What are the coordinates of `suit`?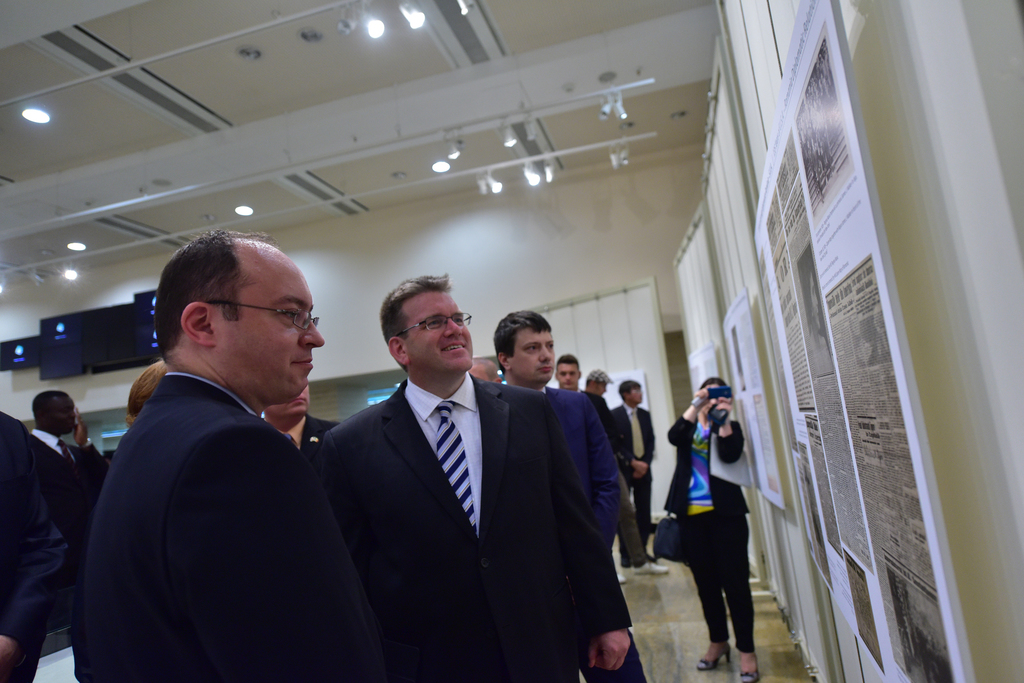
70:372:334:682.
